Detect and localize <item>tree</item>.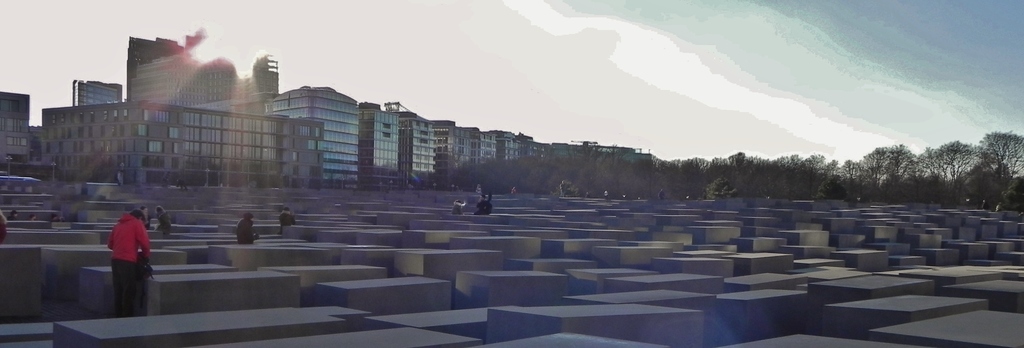
Localized at 861 140 913 193.
